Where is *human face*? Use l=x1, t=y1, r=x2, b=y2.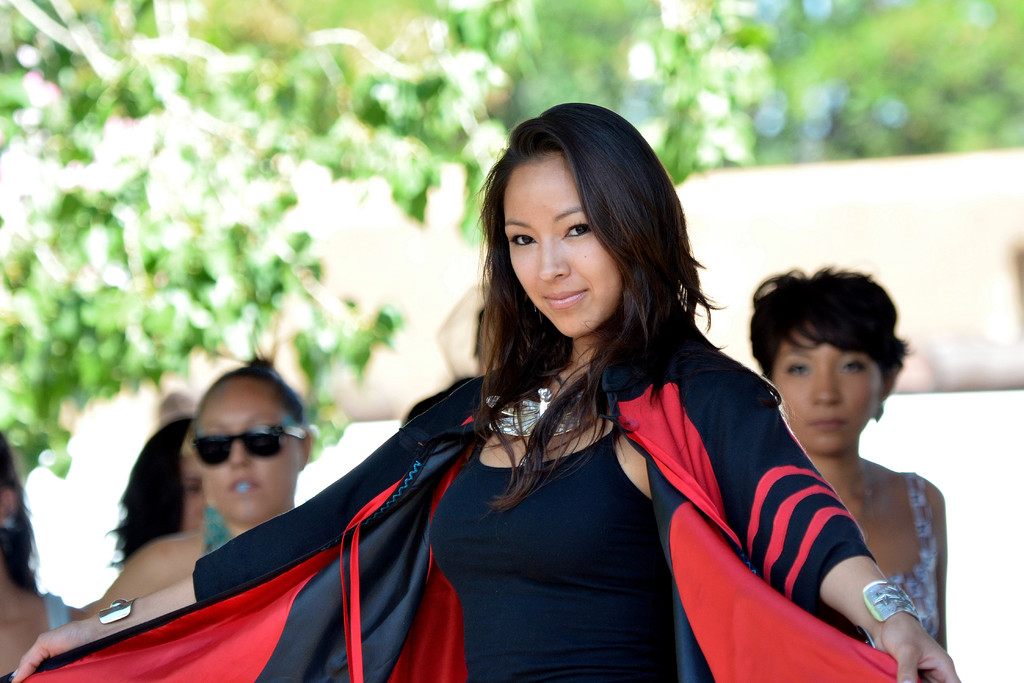
l=184, t=457, r=200, b=530.
